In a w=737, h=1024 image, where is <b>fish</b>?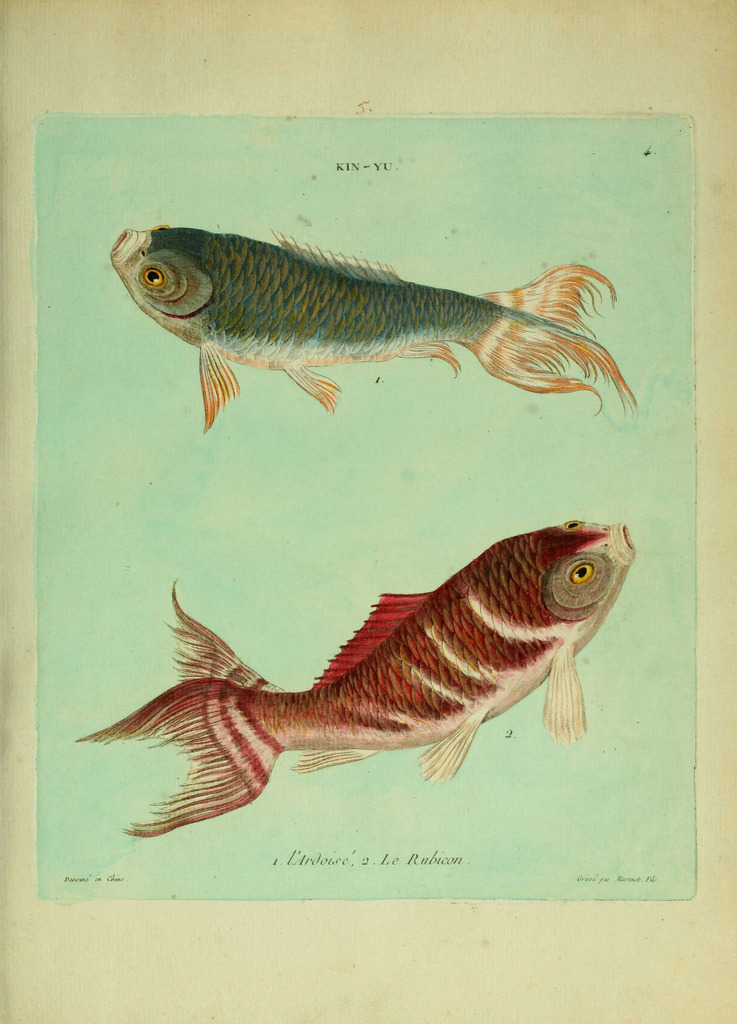
[99, 205, 622, 433].
